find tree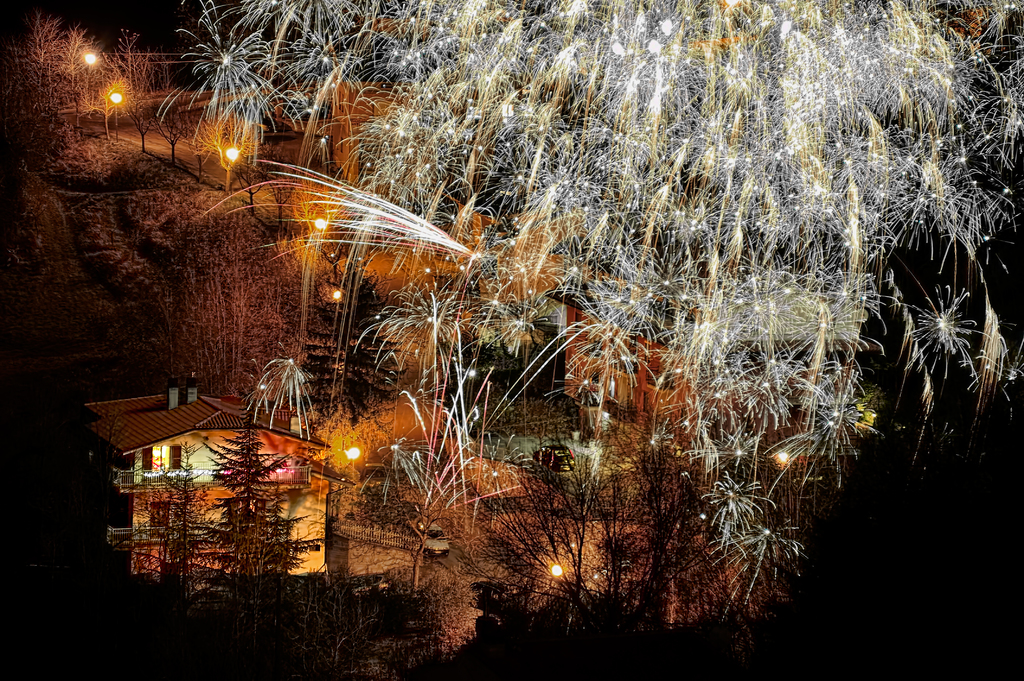
<bbox>52, 23, 93, 134</bbox>
